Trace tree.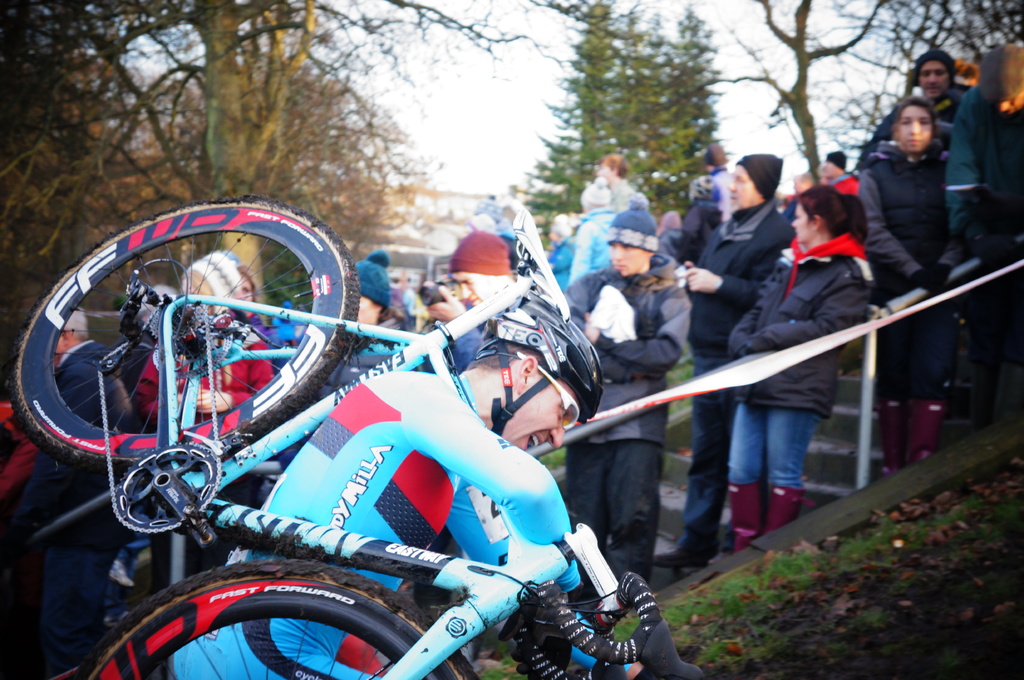
Traced to 134,51,452,270.
